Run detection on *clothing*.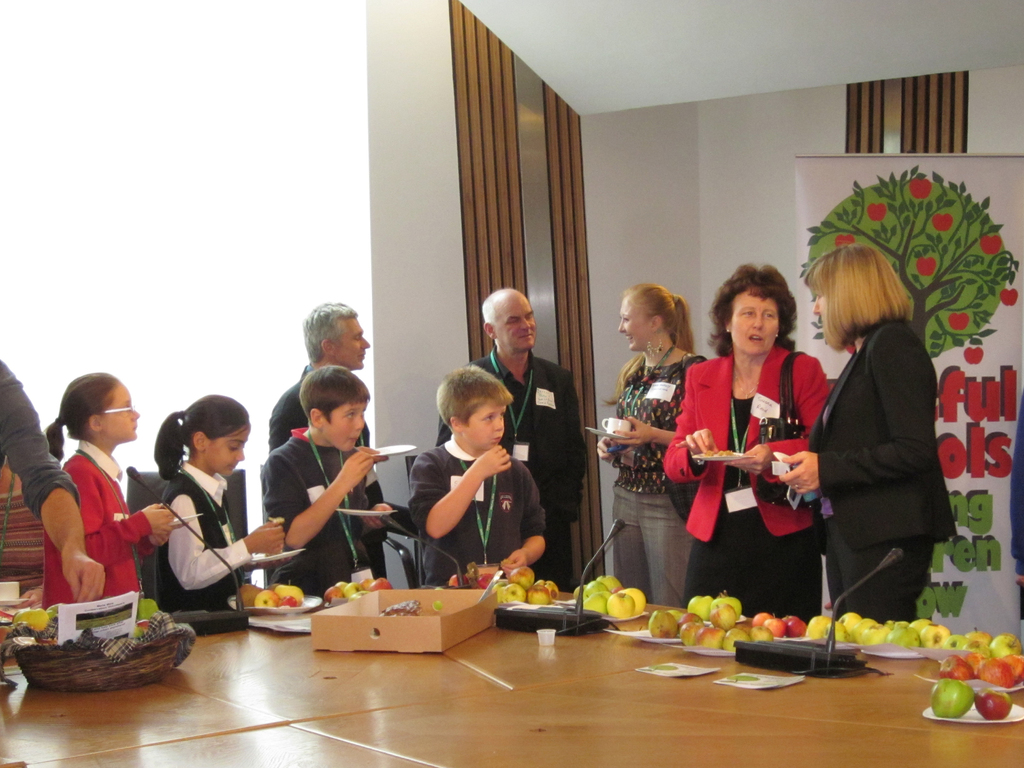
Result: detection(257, 420, 374, 598).
